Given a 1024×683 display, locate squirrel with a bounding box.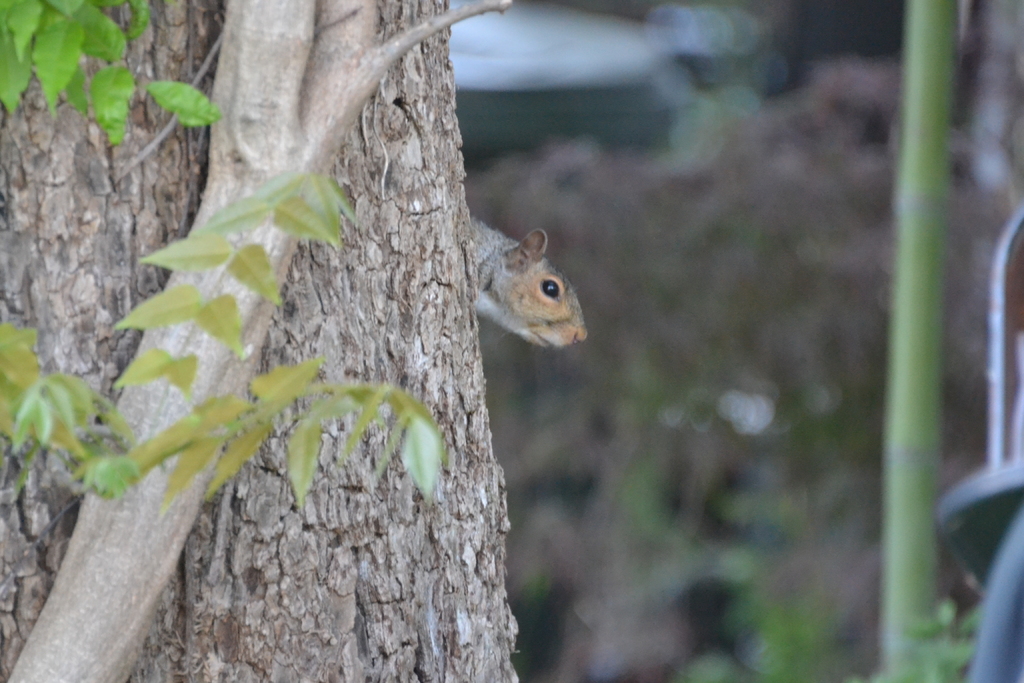
Located: (472,217,585,354).
